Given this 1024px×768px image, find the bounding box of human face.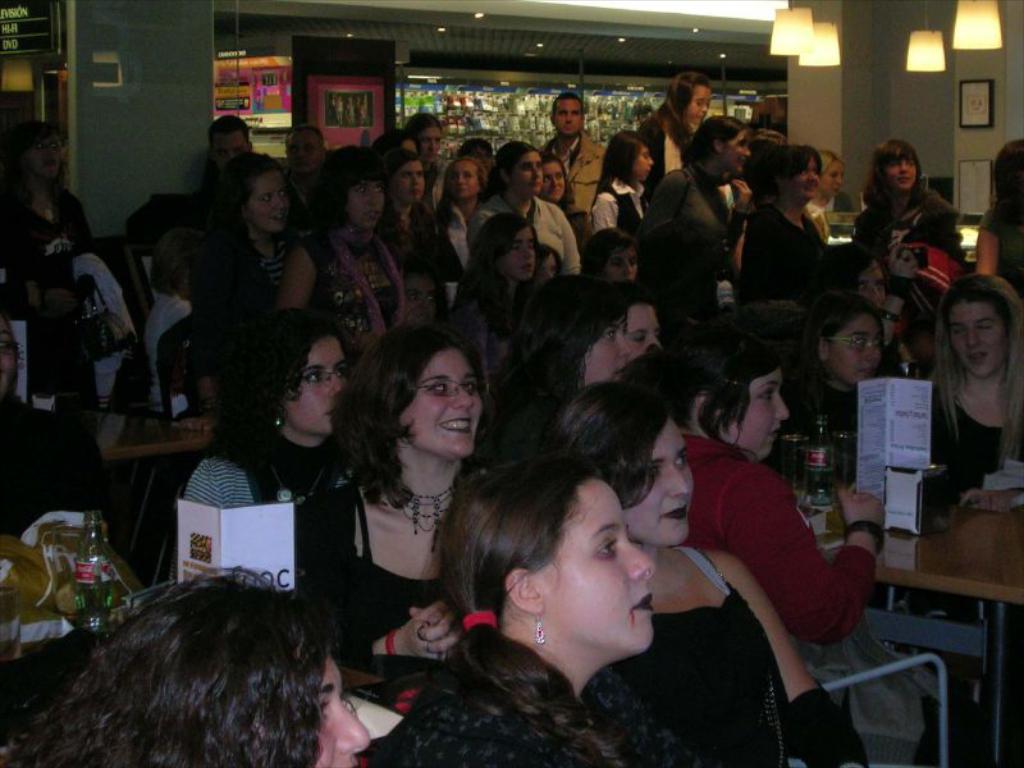
x1=628, y1=305, x2=663, y2=360.
